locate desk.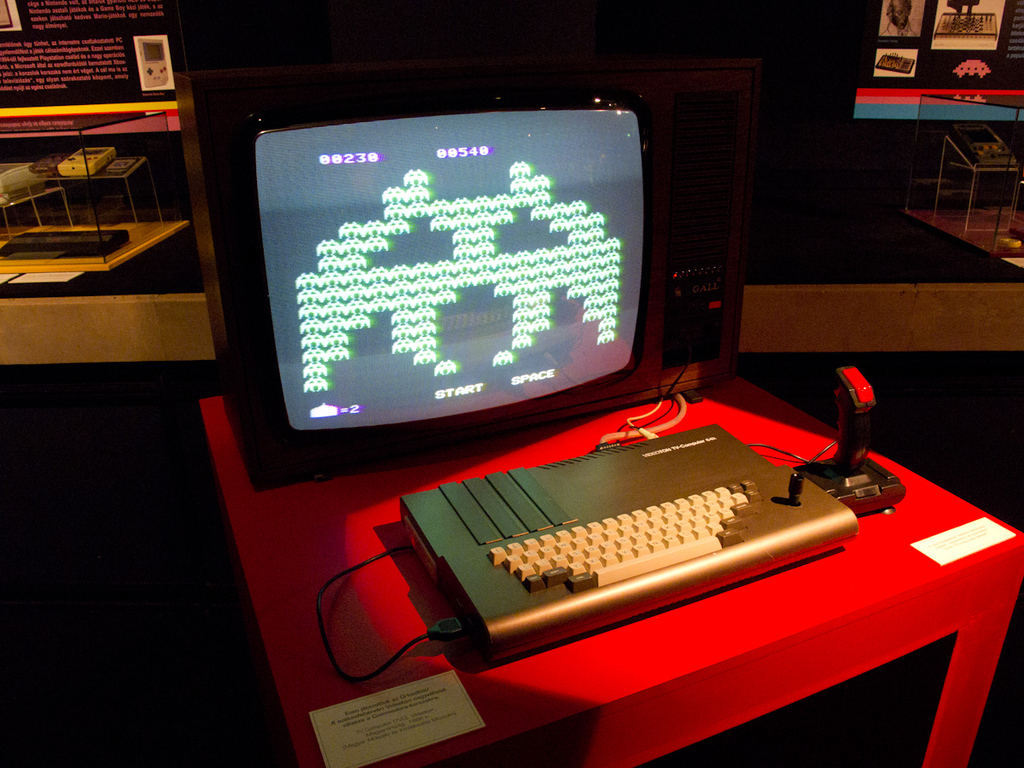
Bounding box: (77,270,1023,753).
